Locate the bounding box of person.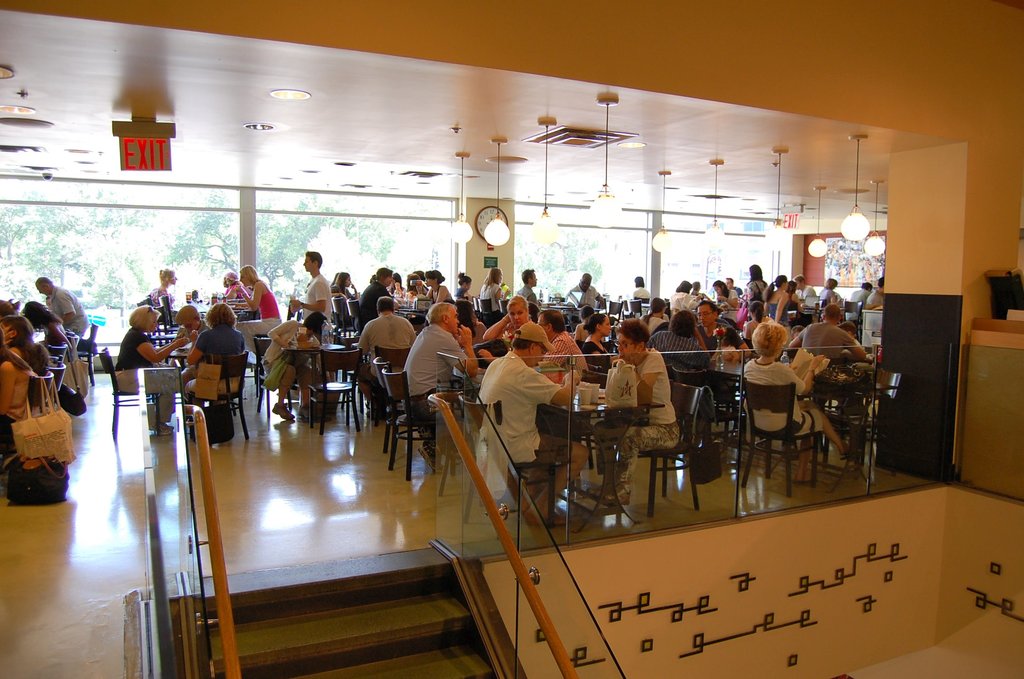
Bounding box: rect(700, 303, 730, 350).
